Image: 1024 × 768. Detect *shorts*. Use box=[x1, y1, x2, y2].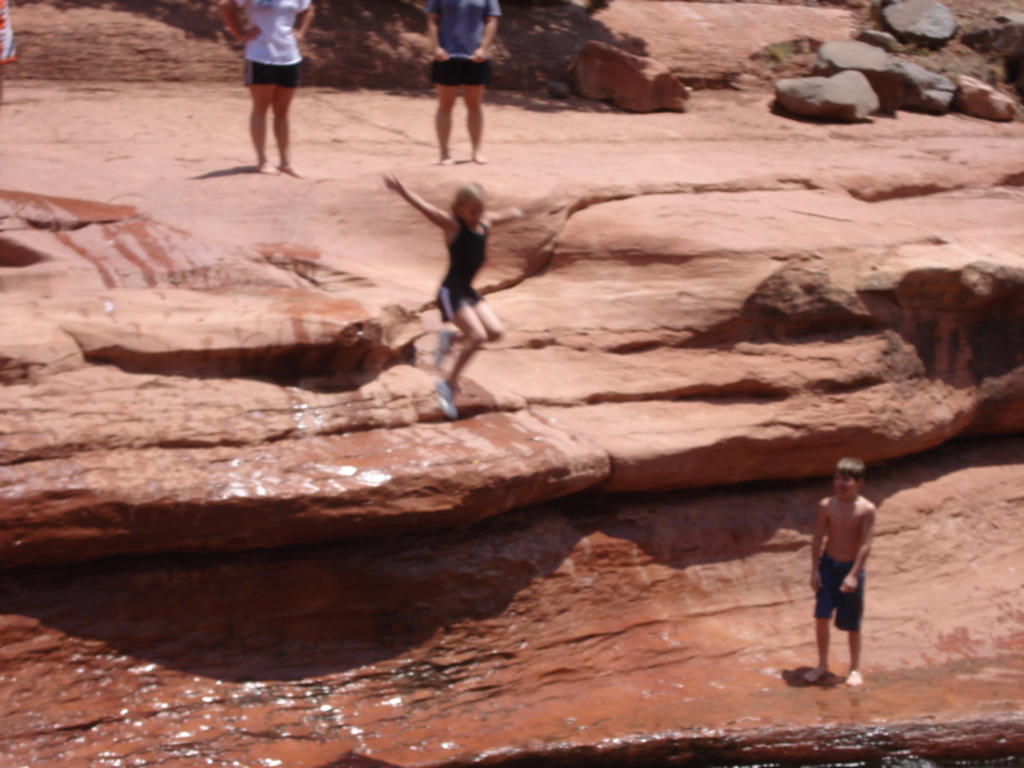
box=[813, 553, 863, 626].
